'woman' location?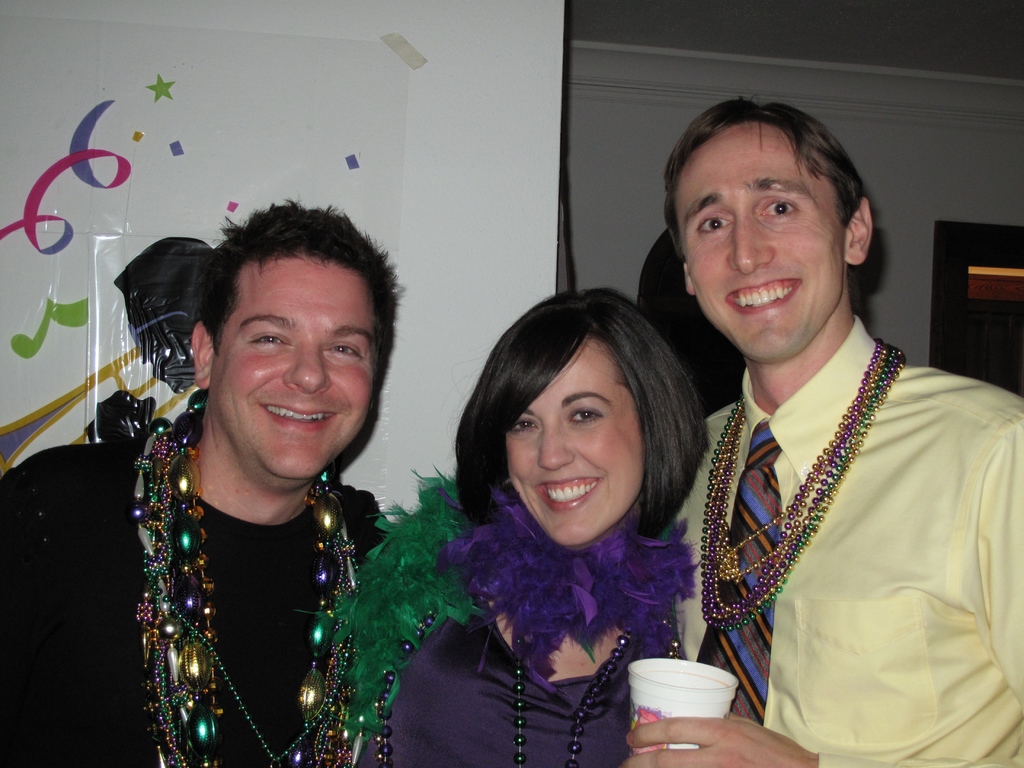
region(385, 273, 753, 751)
